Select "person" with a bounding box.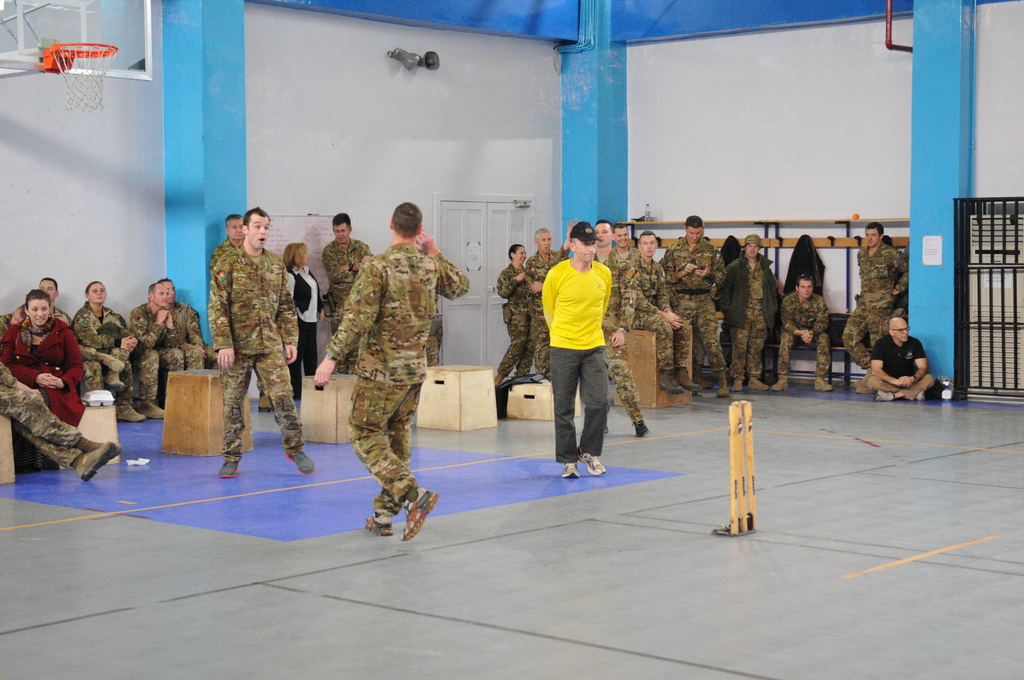
[x1=520, y1=216, x2=577, y2=382].
